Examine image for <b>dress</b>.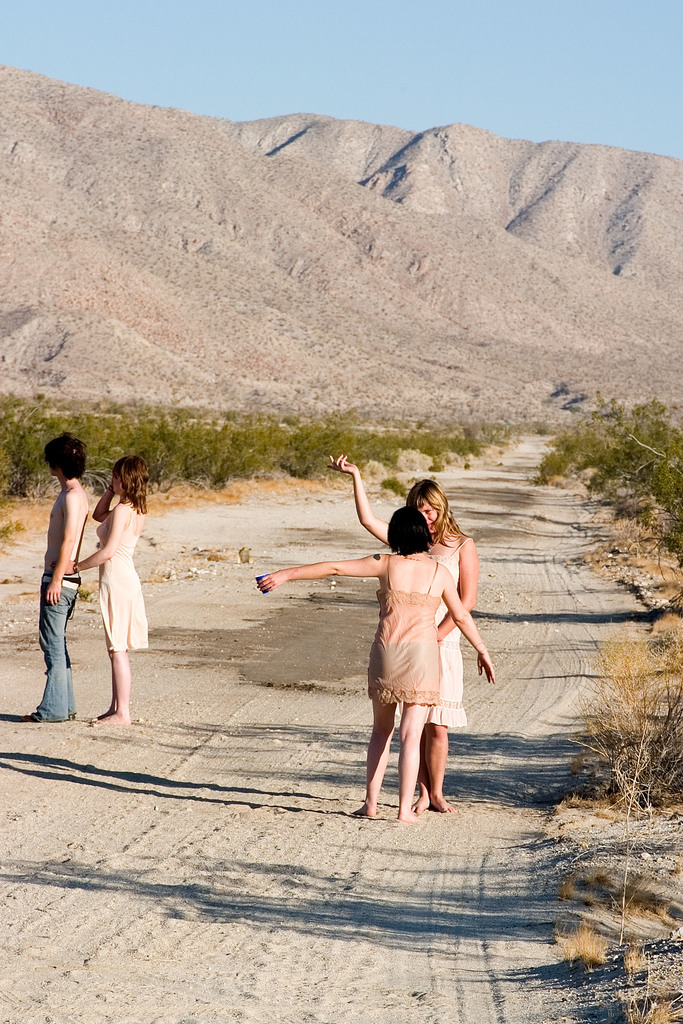
Examination result: 94 501 152 652.
